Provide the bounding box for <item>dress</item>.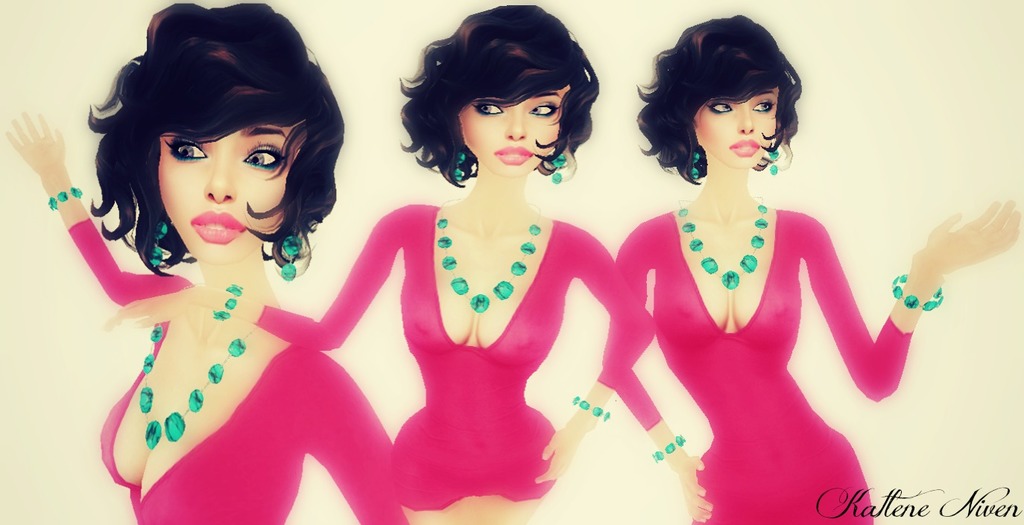
<bbox>67, 215, 412, 524</bbox>.
